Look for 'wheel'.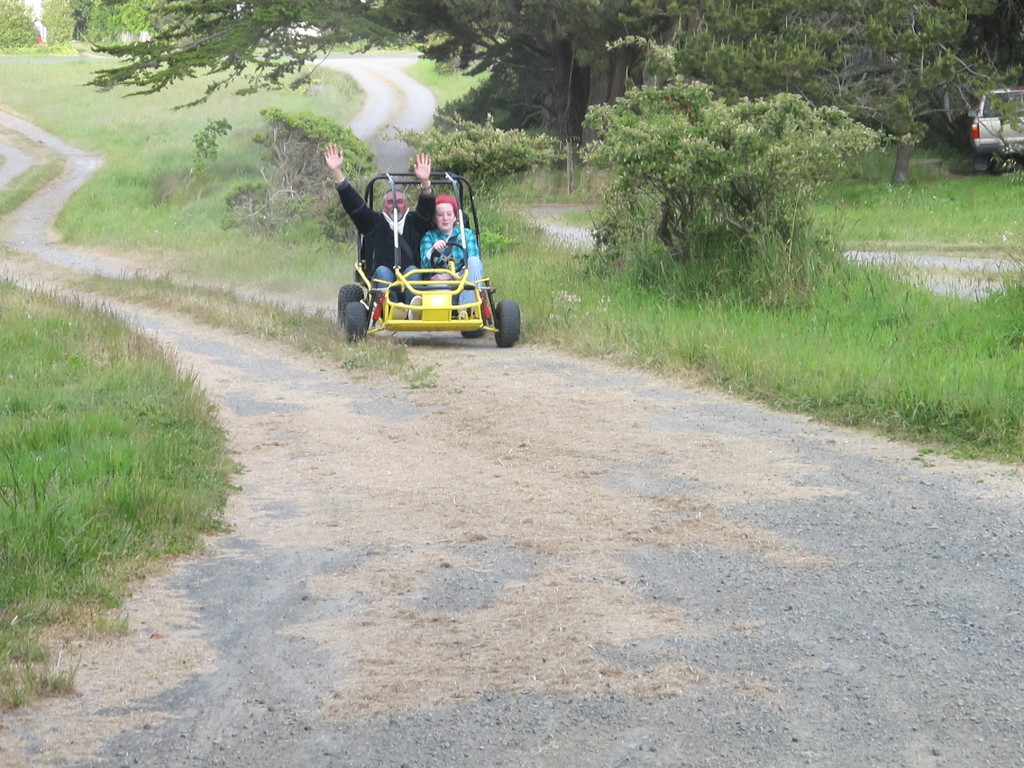
Found: bbox=[341, 298, 373, 347].
